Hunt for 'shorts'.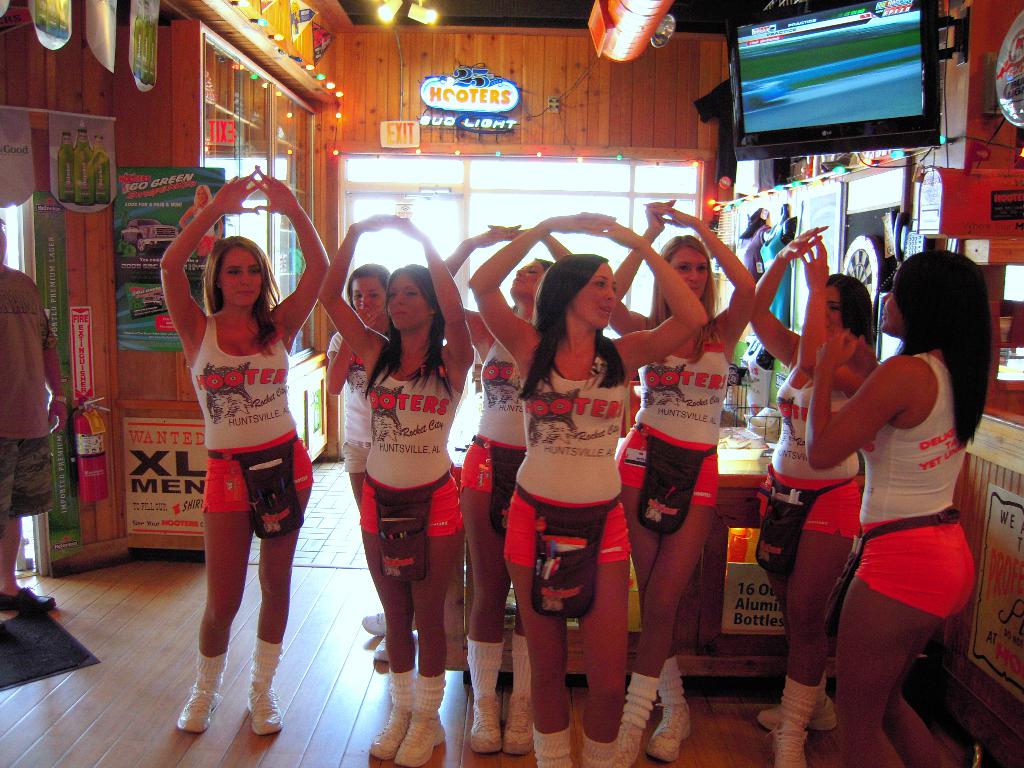
Hunted down at [left=206, top=435, right=313, bottom=522].
